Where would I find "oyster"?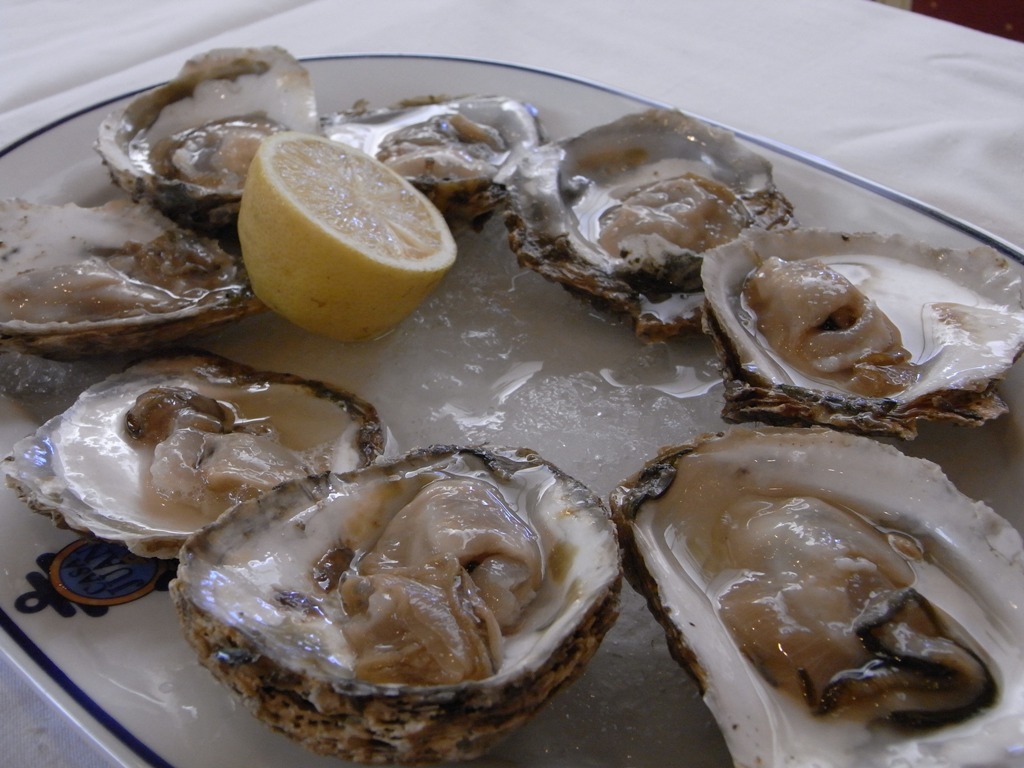
At 169,437,623,767.
